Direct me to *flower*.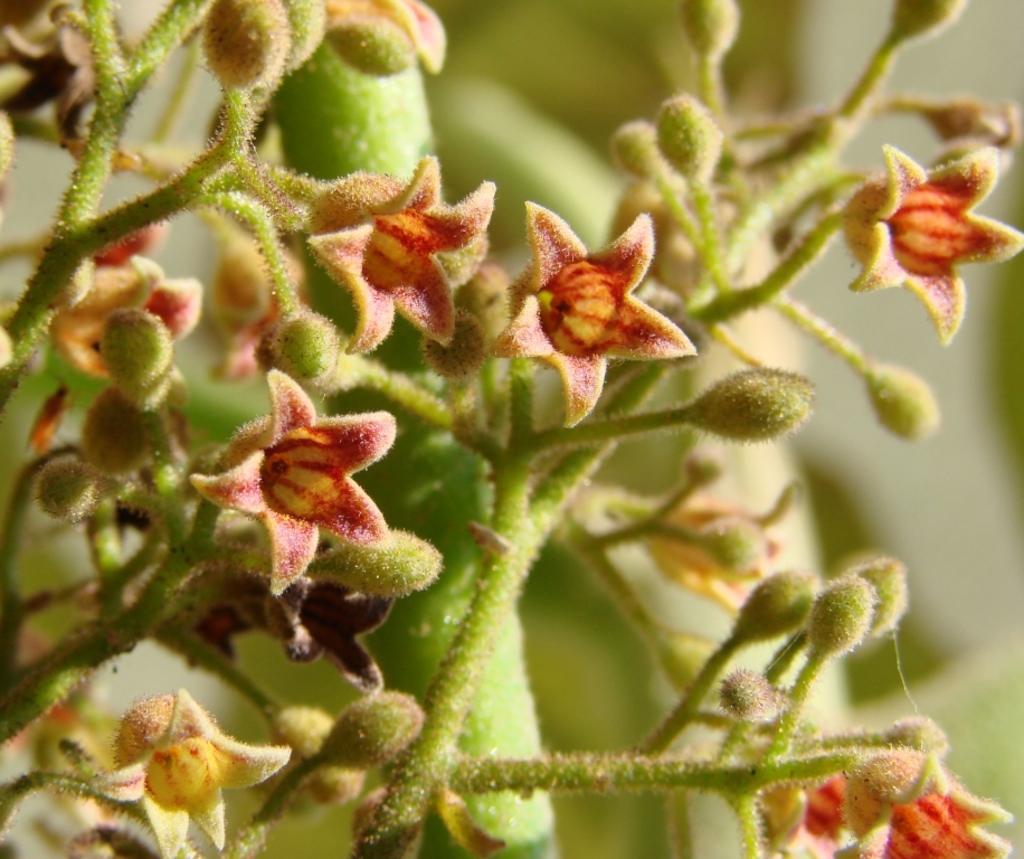
Direction: 173:360:419:657.
